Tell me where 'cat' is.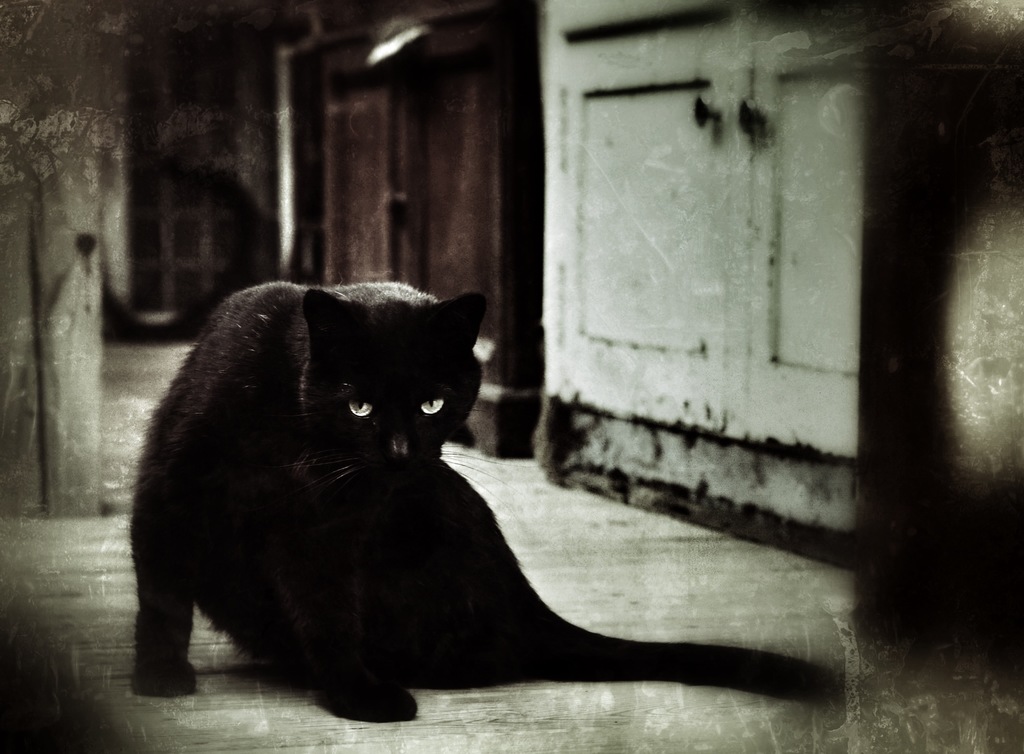
'cat' is at (120,276,838,722).
